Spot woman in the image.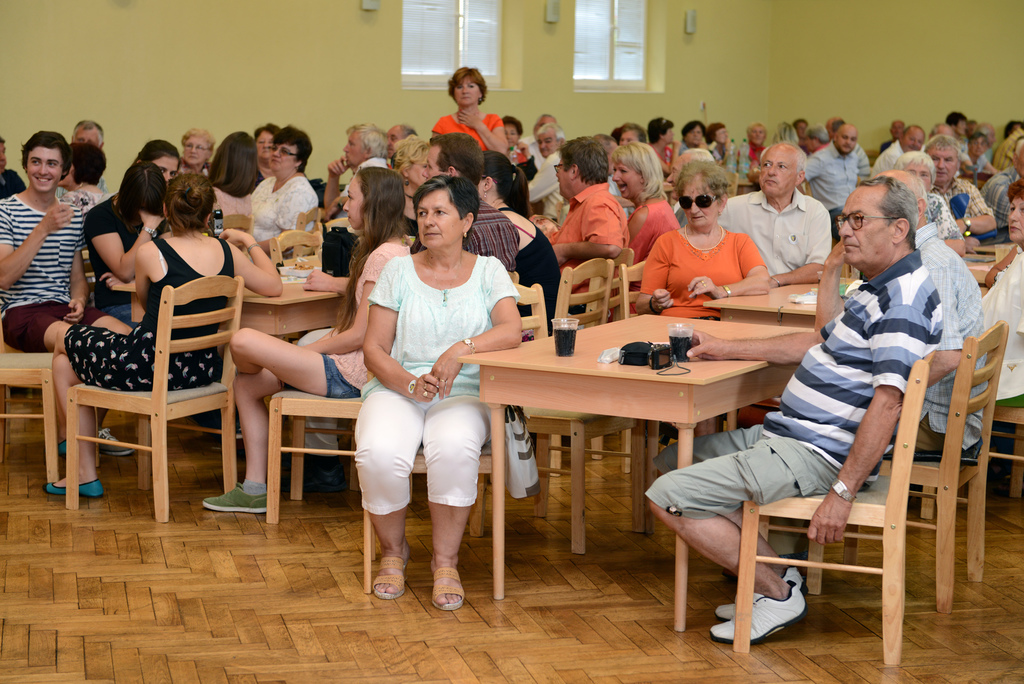
woman found at detection(680, 118, 708, 149).
